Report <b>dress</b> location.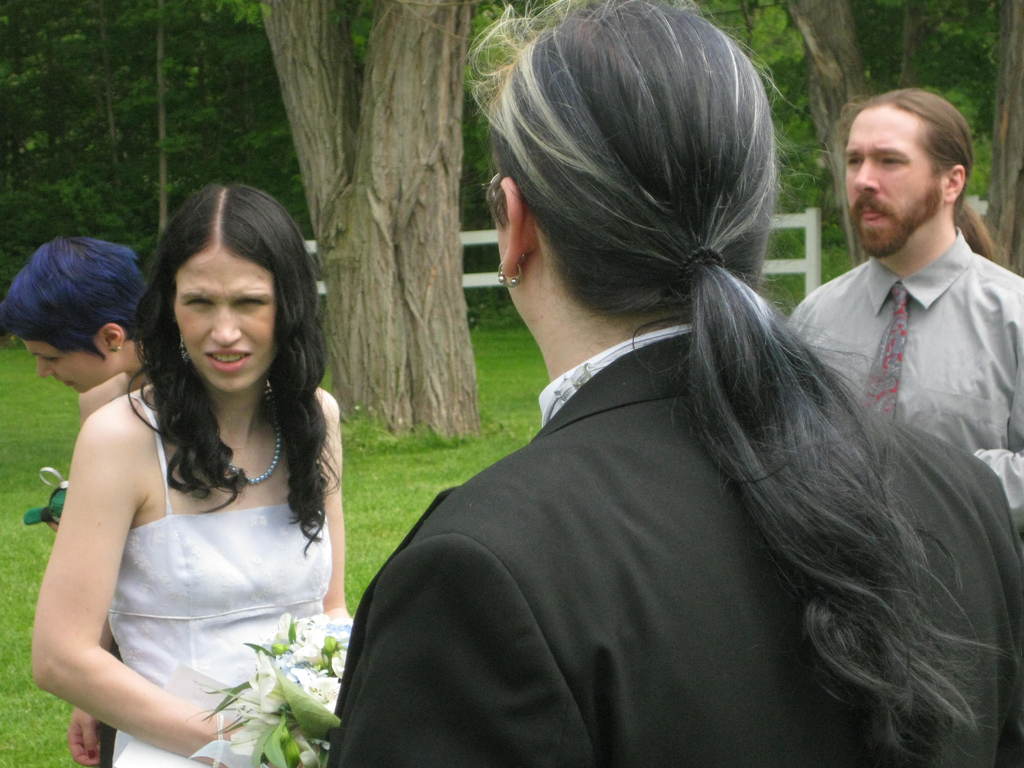
Report: [111, 401, 332, 767].
